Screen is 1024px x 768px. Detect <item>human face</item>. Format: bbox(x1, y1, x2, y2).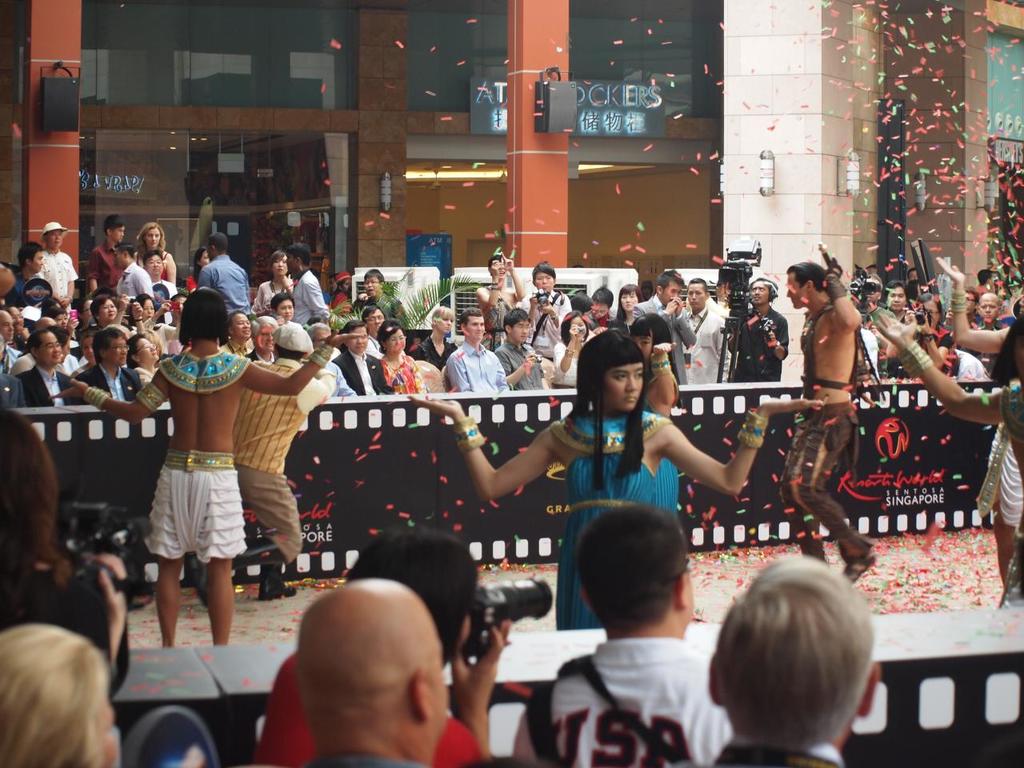
bbox(666, 286, 682, 298).
